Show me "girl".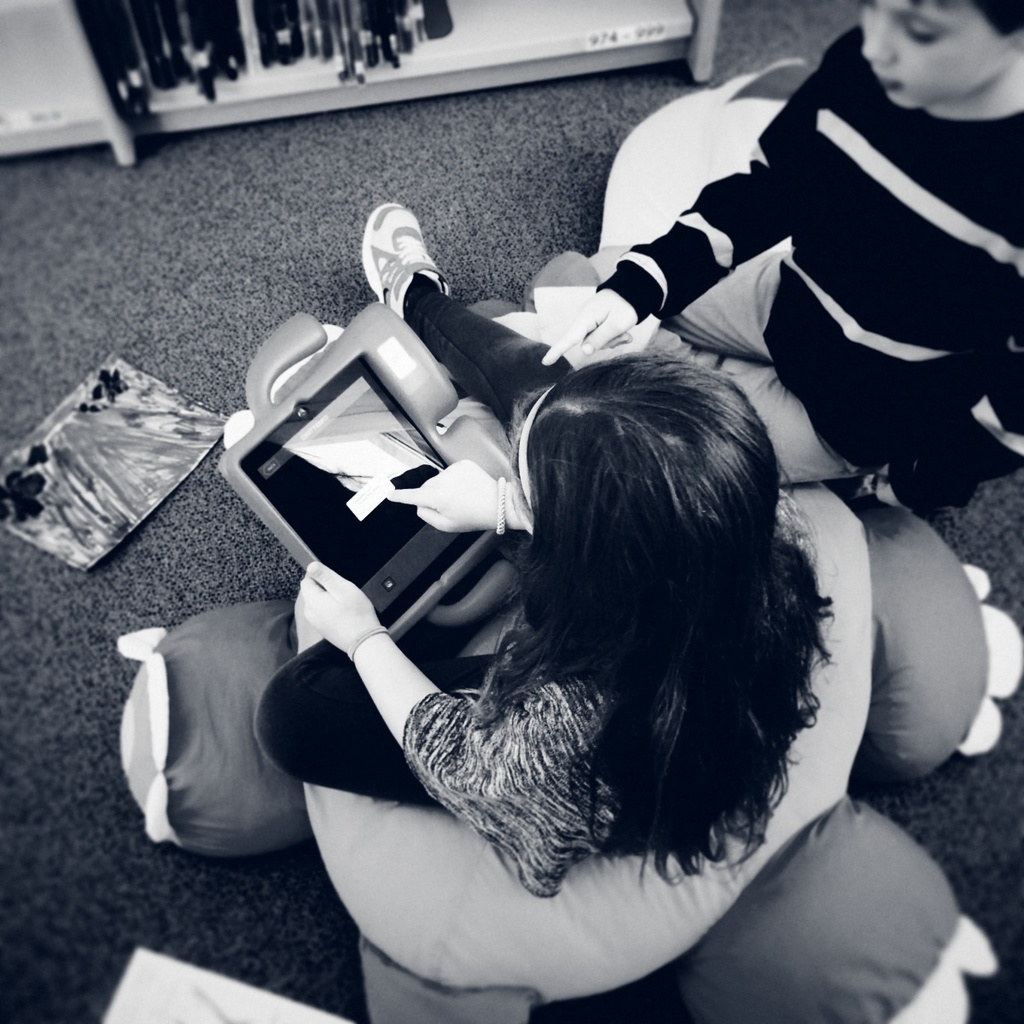
"girl" is here: (x1=262, y1=201, x2=835, y2=893).
